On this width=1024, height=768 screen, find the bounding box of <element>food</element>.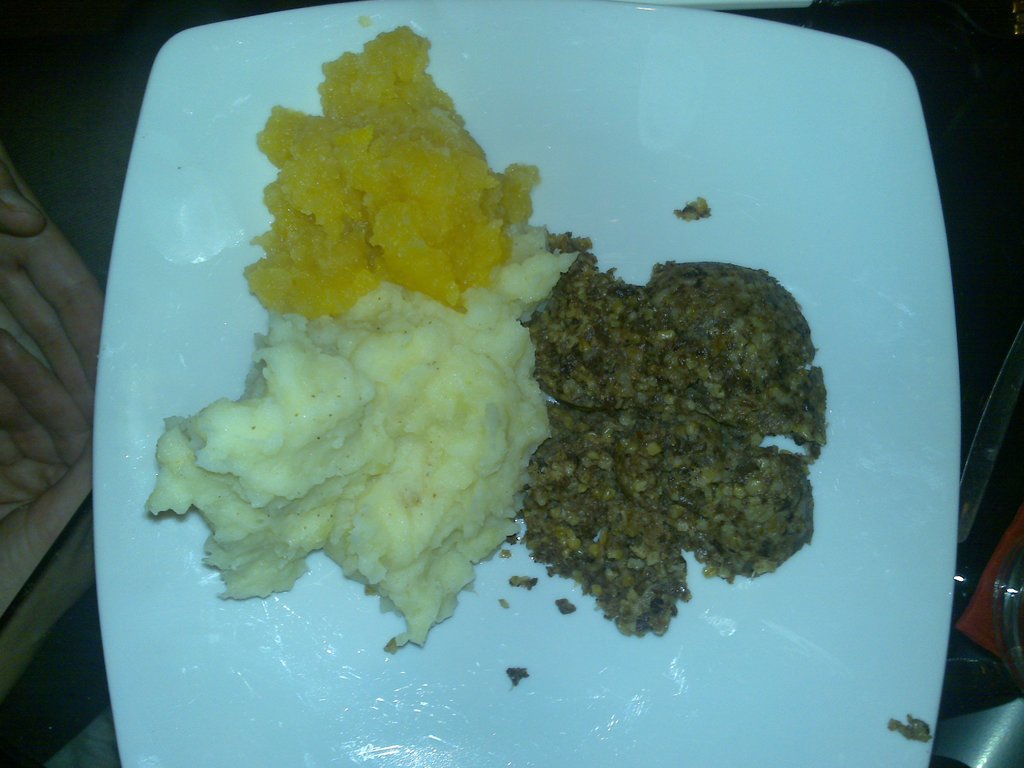
Bounding box: (x1=673, y1=196, x2=711, y2=223).
